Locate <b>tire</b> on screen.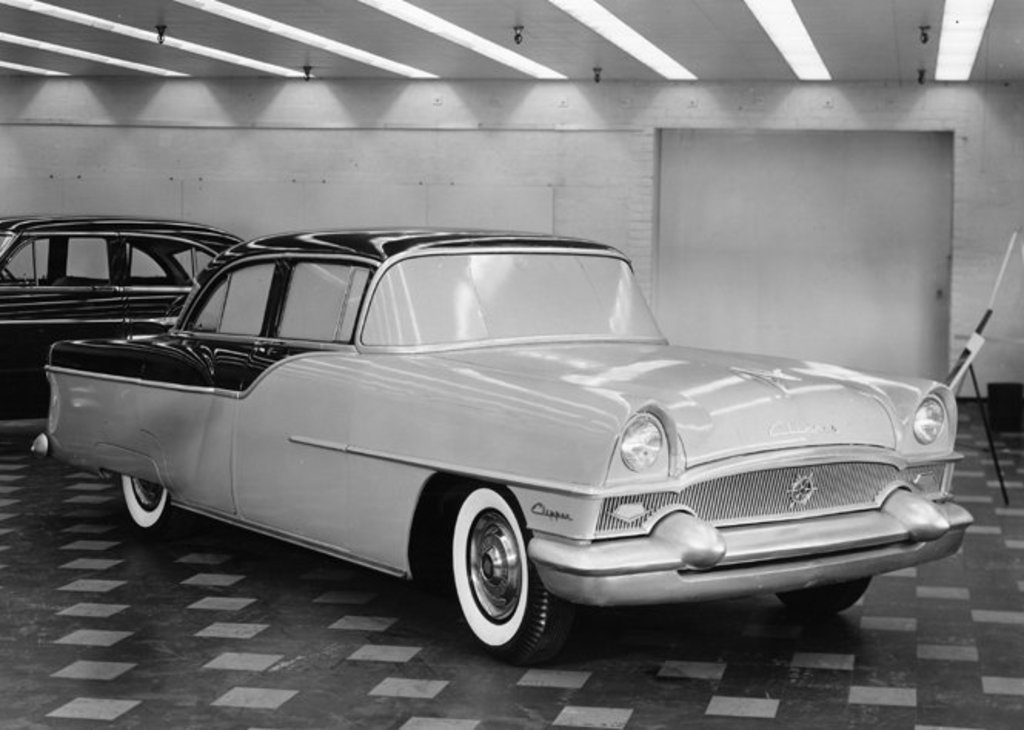
On screen at 114,470,179,537.
